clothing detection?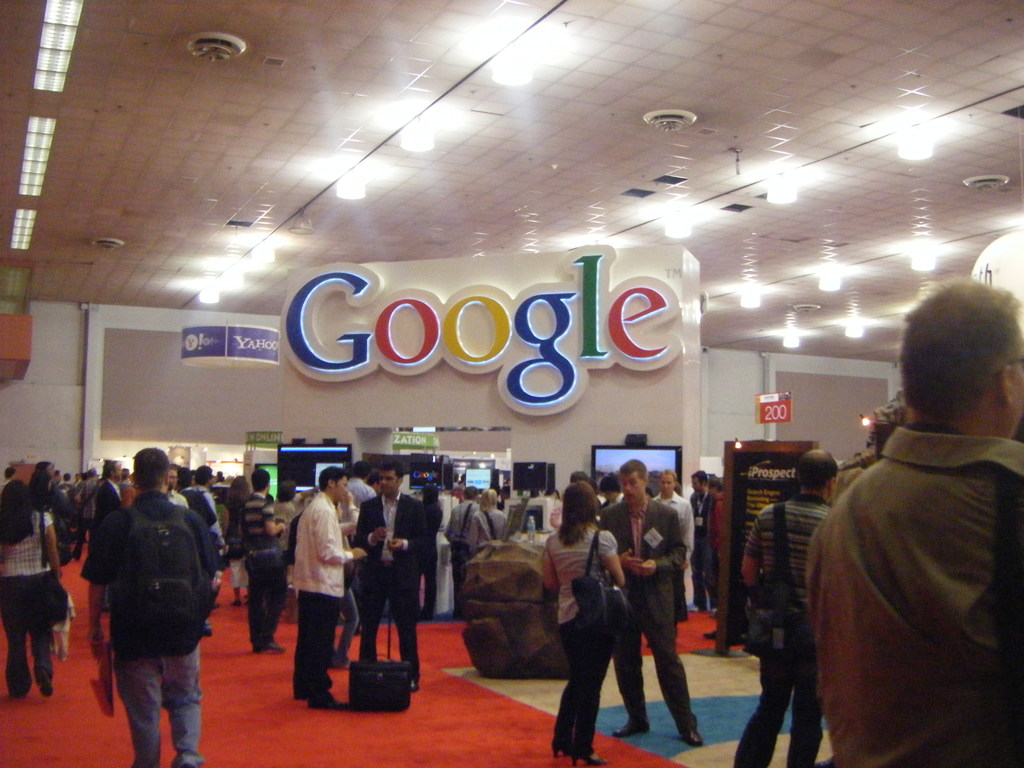
<region>440, 499, 489, 564</region>
